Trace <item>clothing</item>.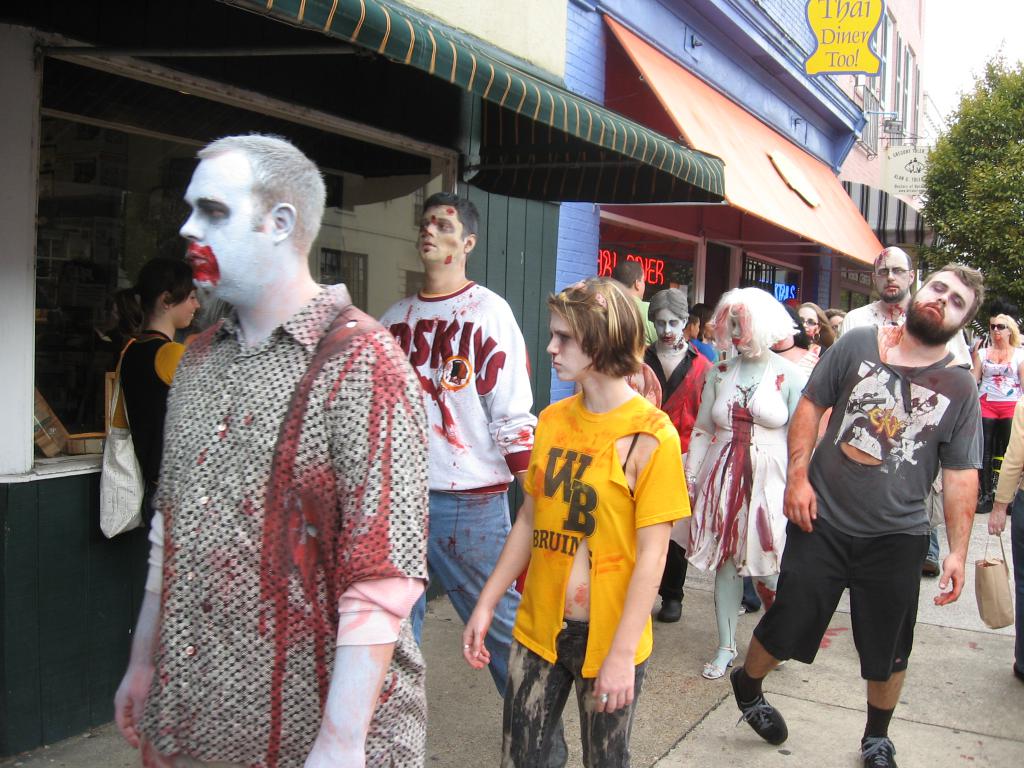
Traced to (left=518, top=381, right=698, bottom=667).
